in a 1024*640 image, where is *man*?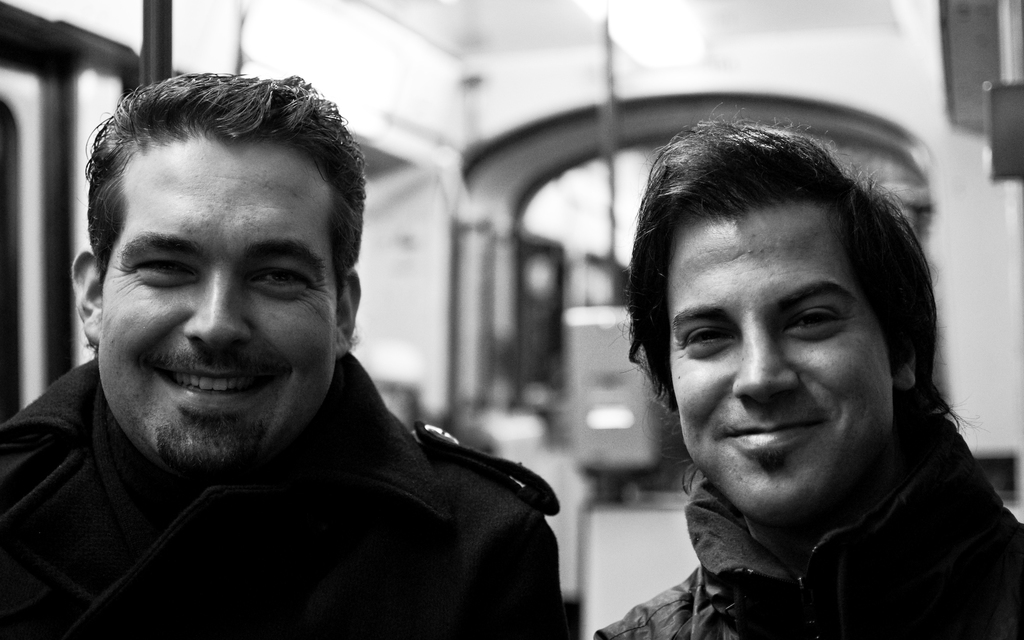
4 84 598 625.
